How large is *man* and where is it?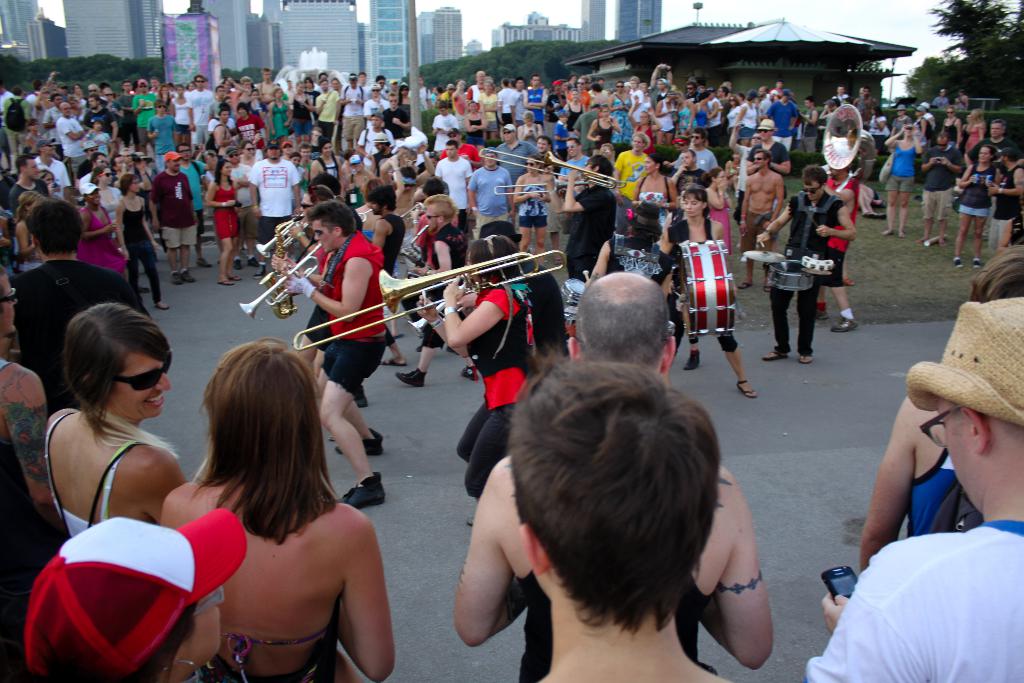
Bounding box: bbox=(184, 77, 220, 150).
